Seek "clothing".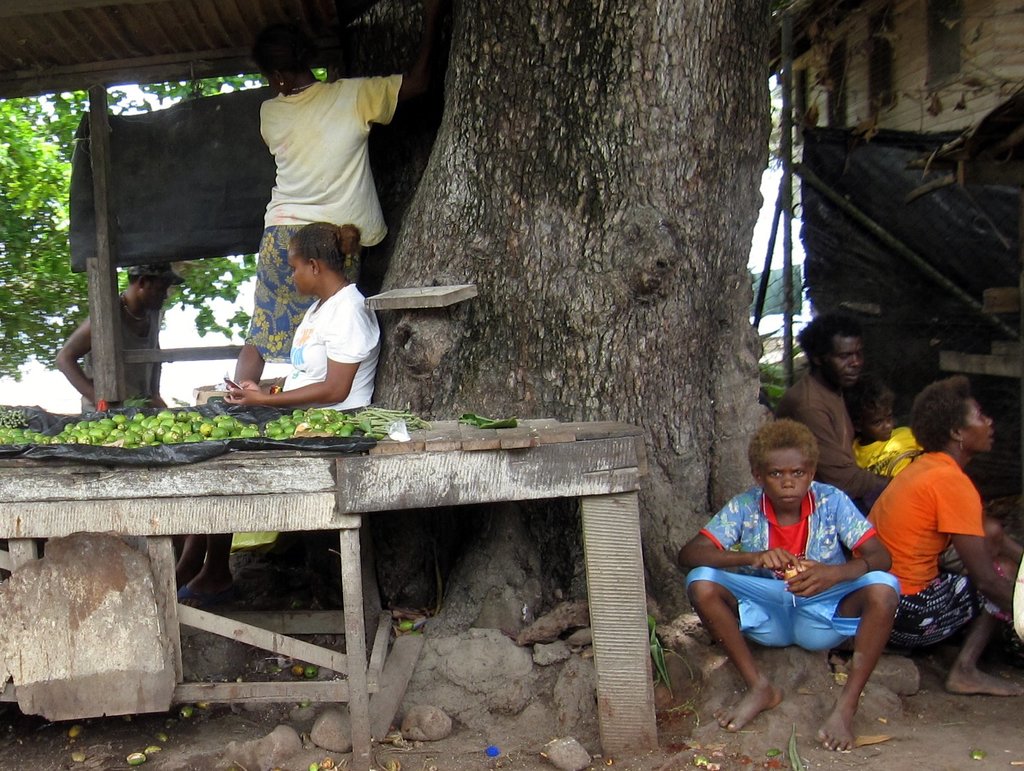
x1=858, y1=447, x2=999, y2=638.
